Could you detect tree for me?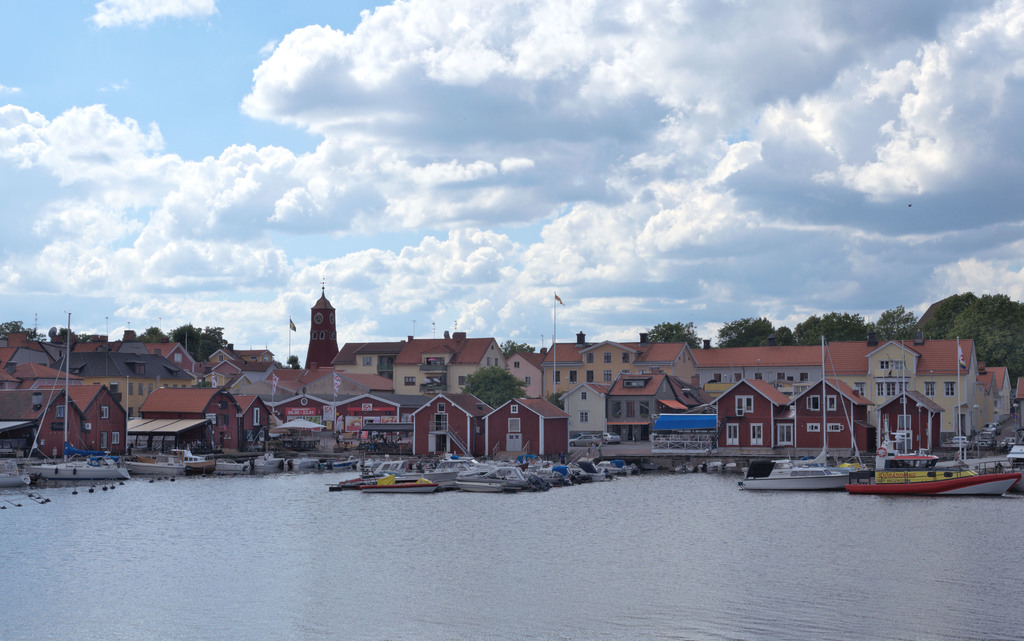
Detection result: <box>0,317,51,348</box>.
